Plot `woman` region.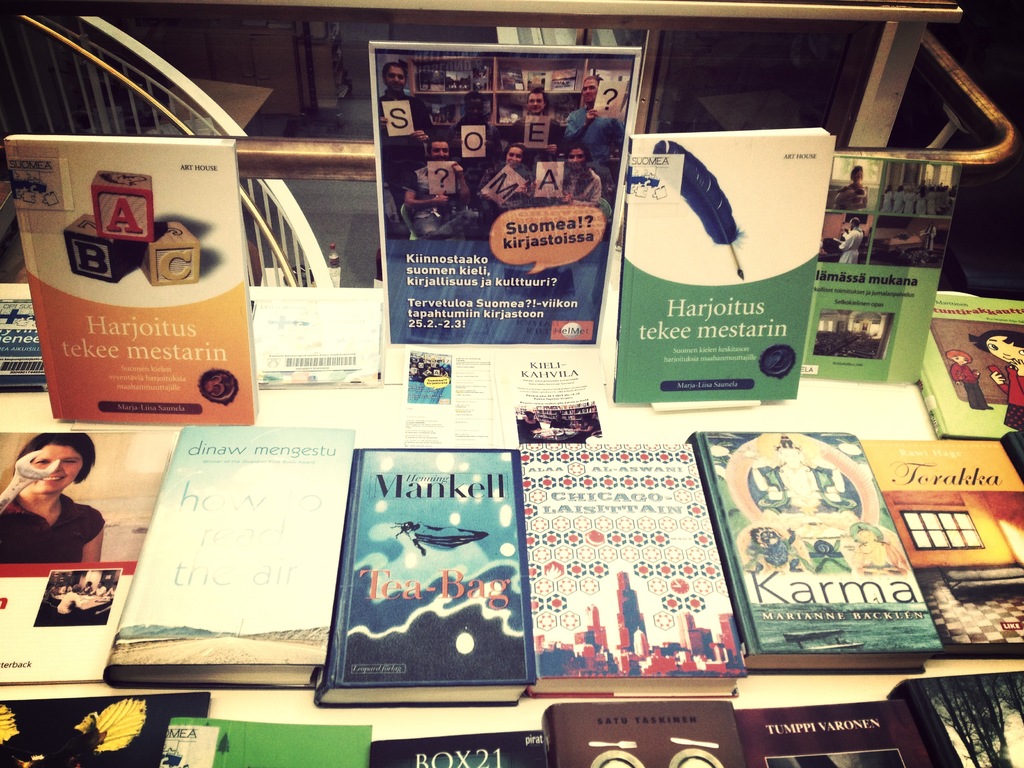
Plotted at 0,422,119,596.
